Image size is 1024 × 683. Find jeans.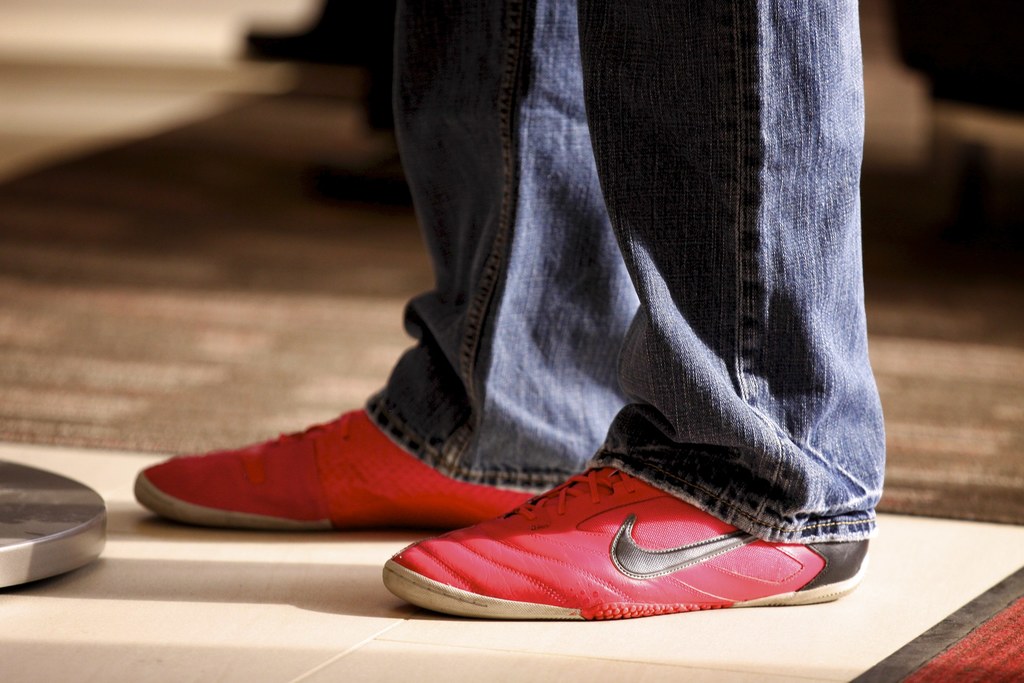
(418,0,833,522).
